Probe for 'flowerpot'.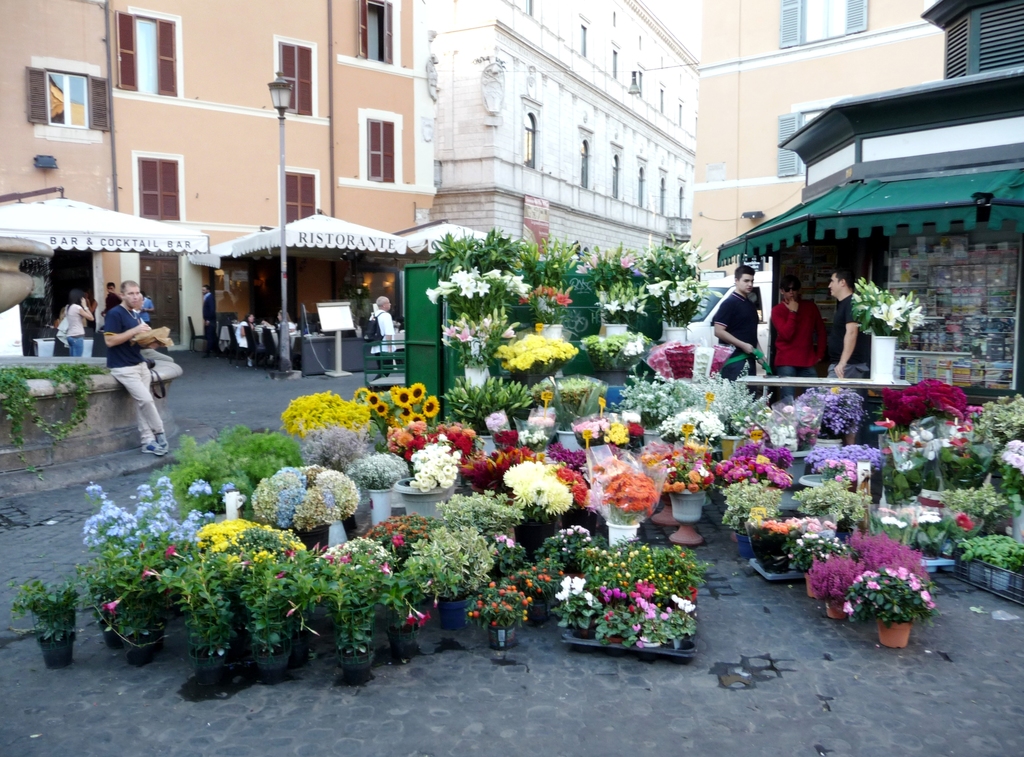
Probe result: [left=33, top=629, right=78, bottom=667].
